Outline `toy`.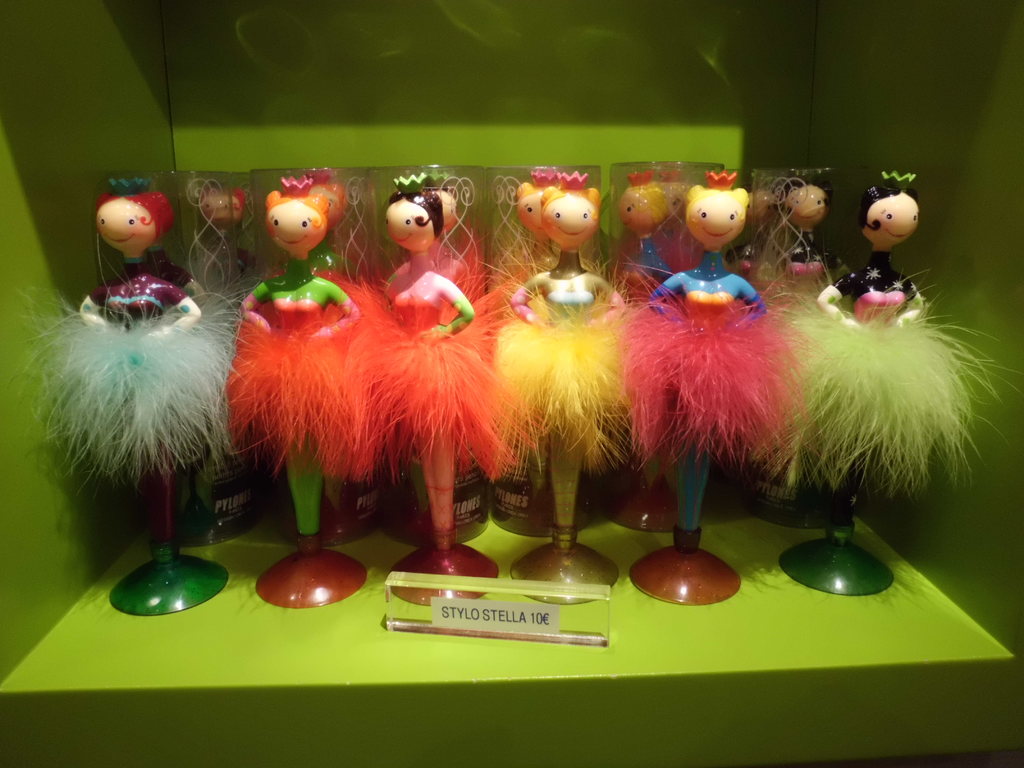
Outline: <region>368, 166, 553, 601</region>.
